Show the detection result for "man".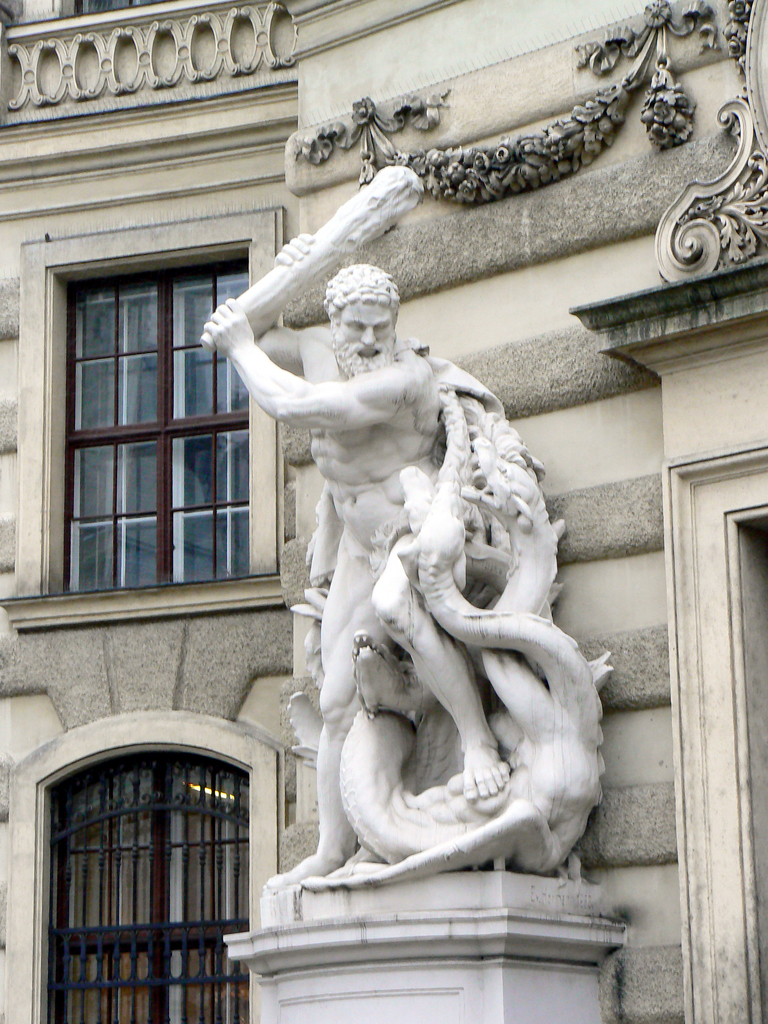
[x1=219, y1=252, x2=511, y2=819].
